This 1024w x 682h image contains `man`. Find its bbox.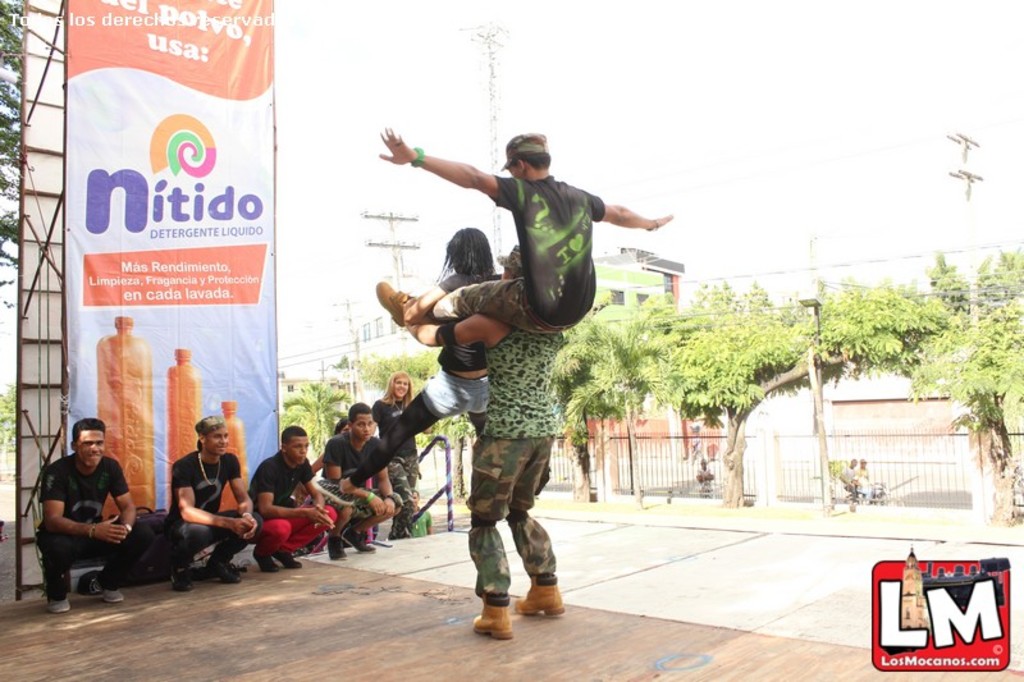
x1=246, y1=417, x2=347, y2=576.
